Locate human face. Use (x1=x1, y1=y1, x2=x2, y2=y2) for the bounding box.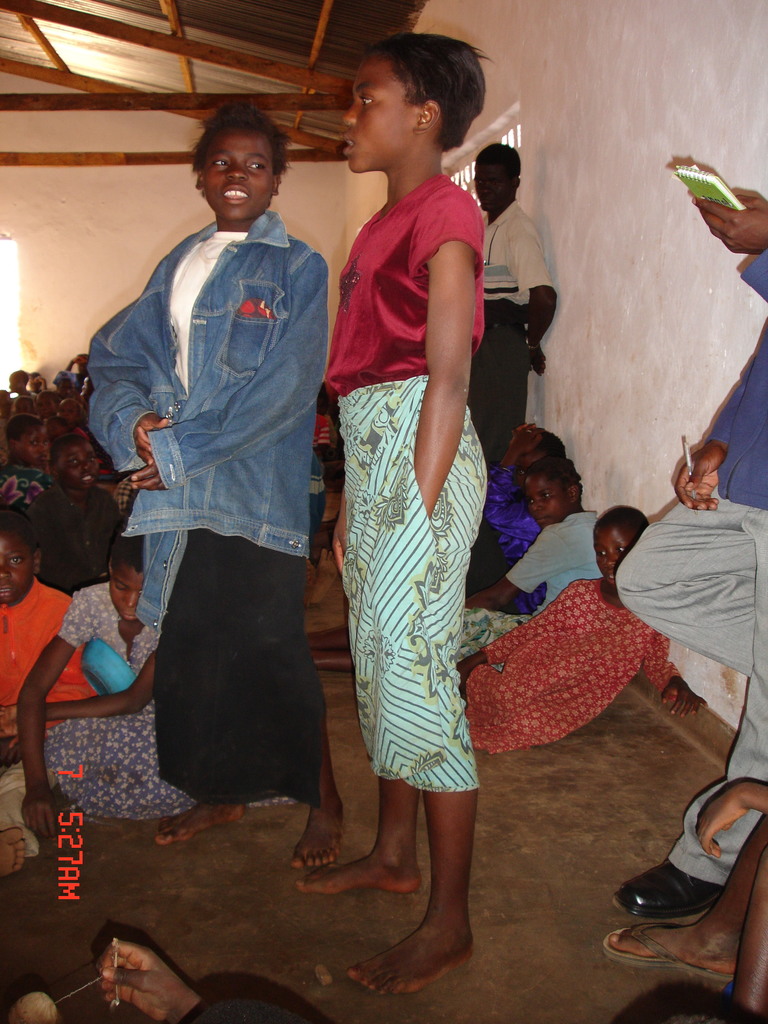
(x1=522, y1=474, x2=566, y2=528).
